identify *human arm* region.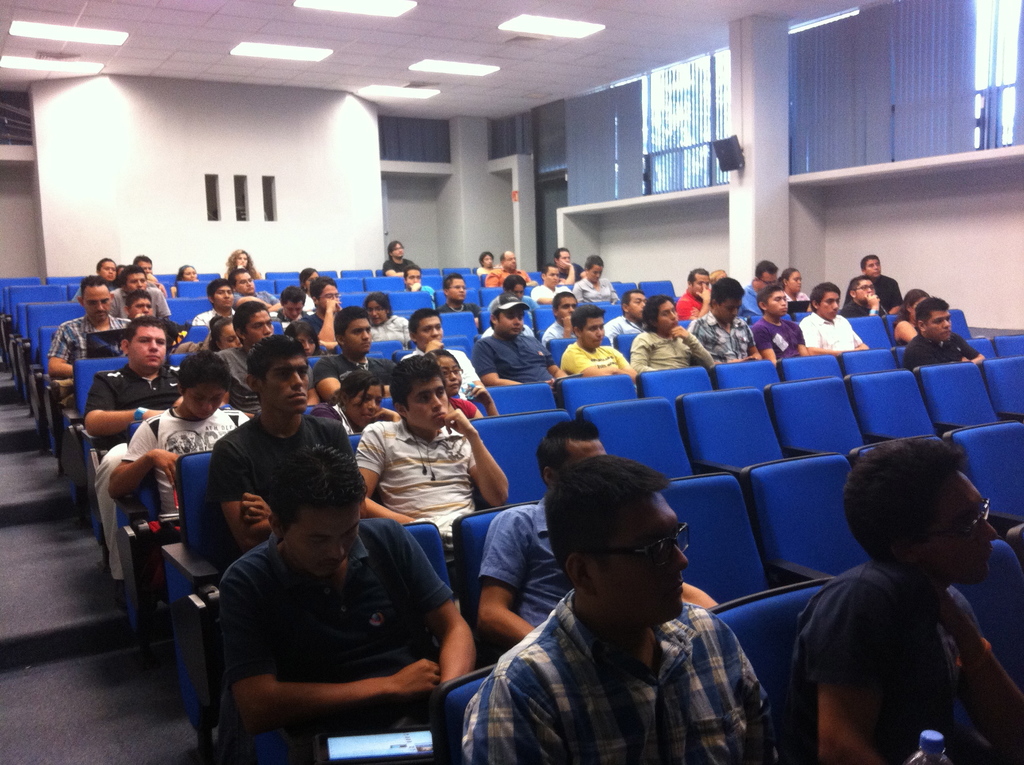
Region: left=932, top=572, right=1023, bottom=760.
